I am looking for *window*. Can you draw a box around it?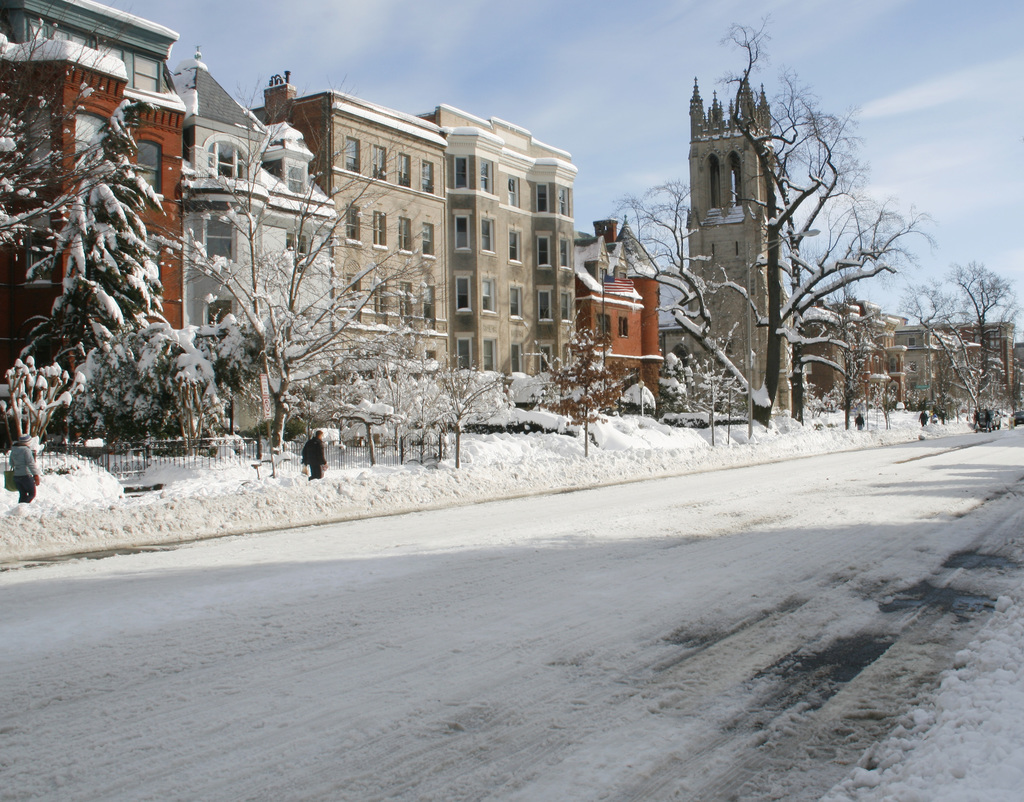
Sure, the bounding box is 540 345 553 377.
